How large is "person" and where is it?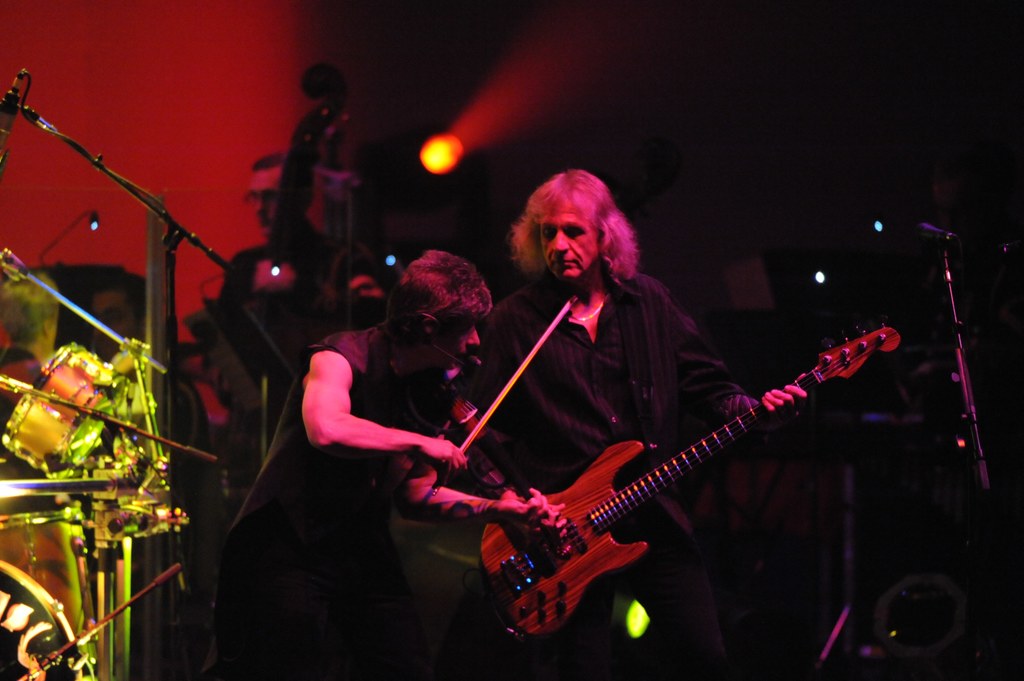
Bounding box: <region>161, 342, 240, 445</region>.
